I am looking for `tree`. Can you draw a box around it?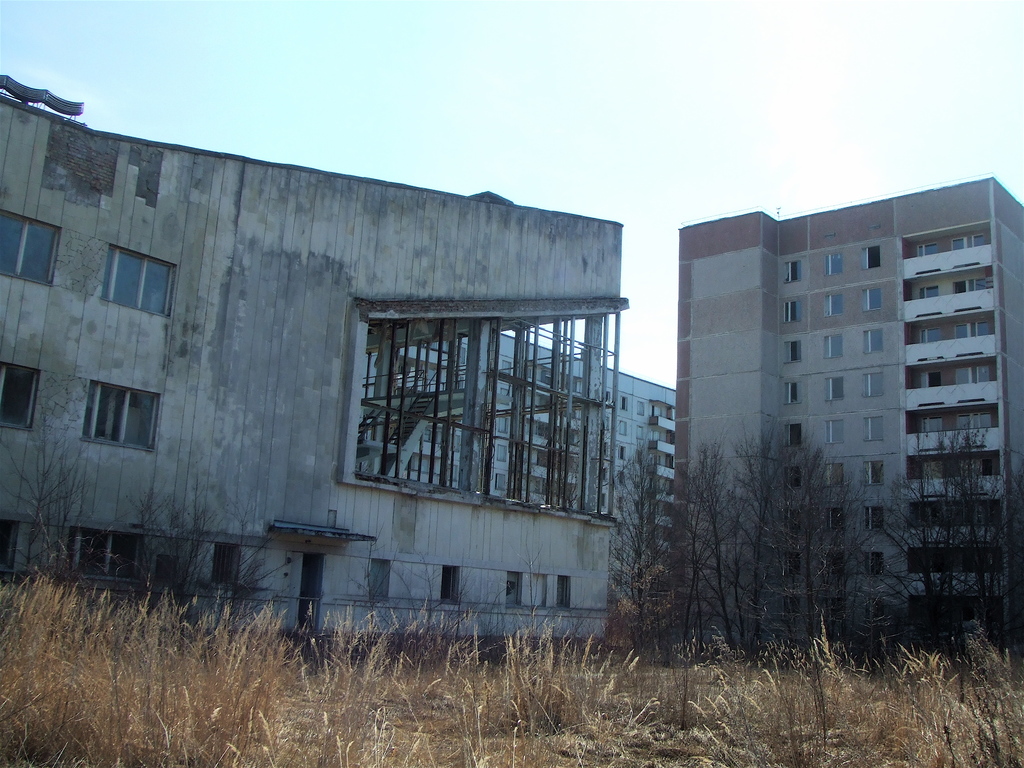
Sure, the bounding box is <bbox>988, 472, 1023, 621</bbox>.
